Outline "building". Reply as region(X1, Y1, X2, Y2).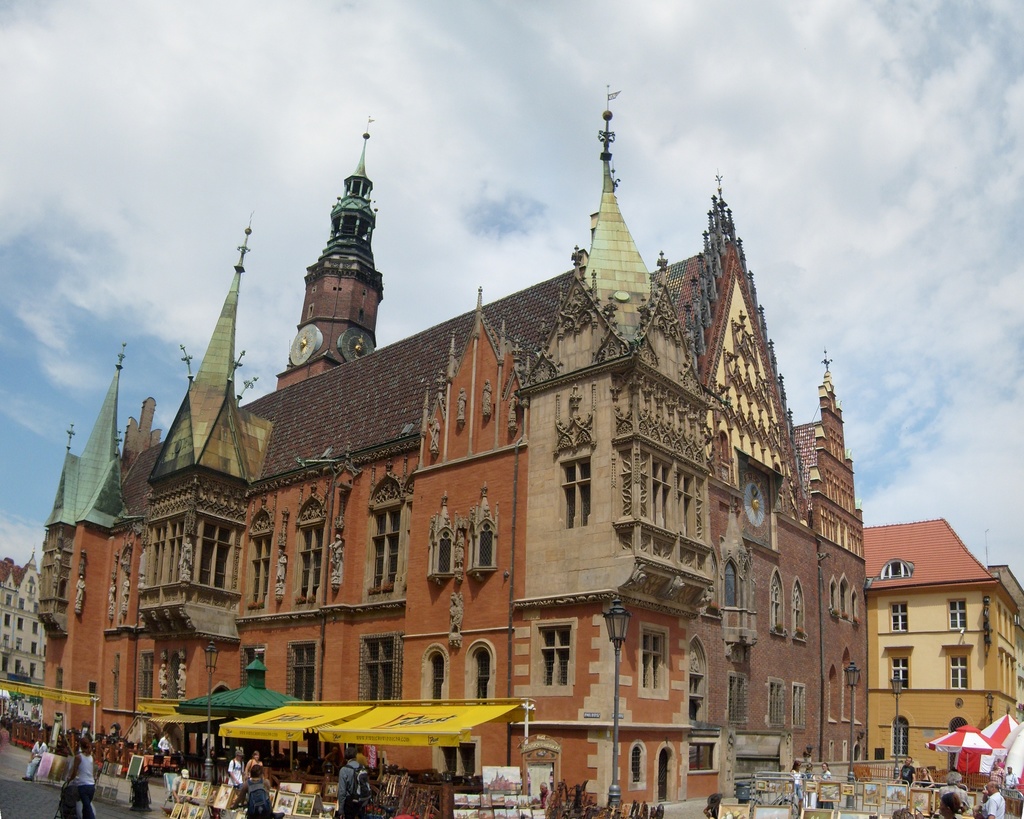
region(37, 83, 865, 816).
